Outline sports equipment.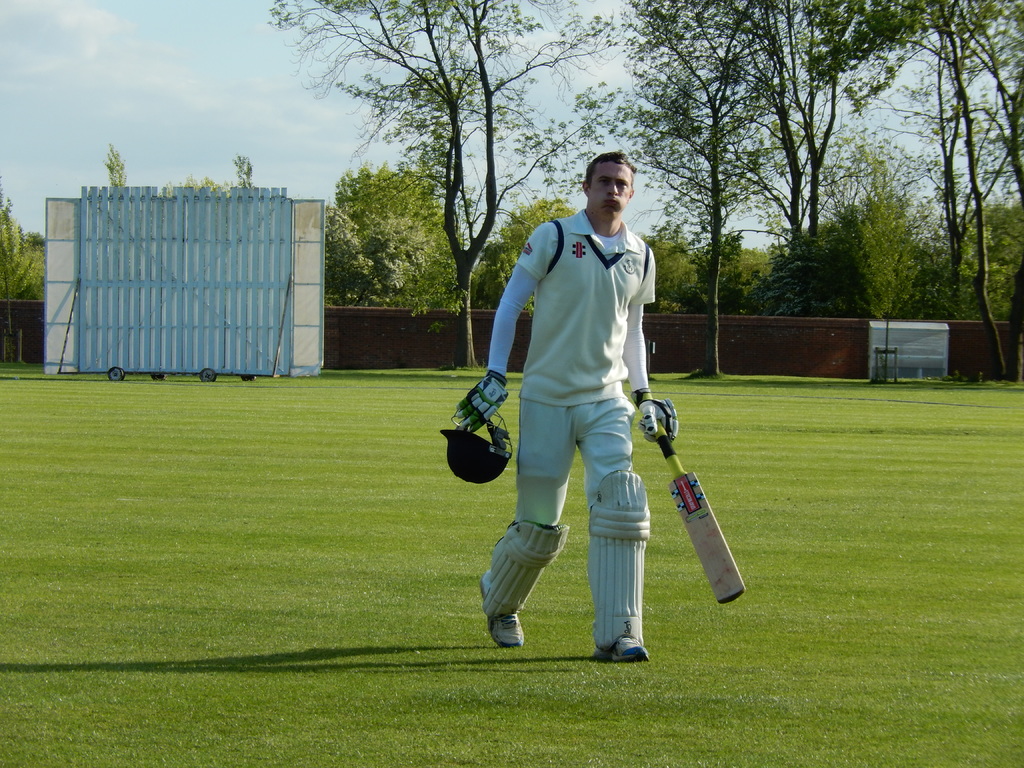
Outline: [586,466,646,658].
